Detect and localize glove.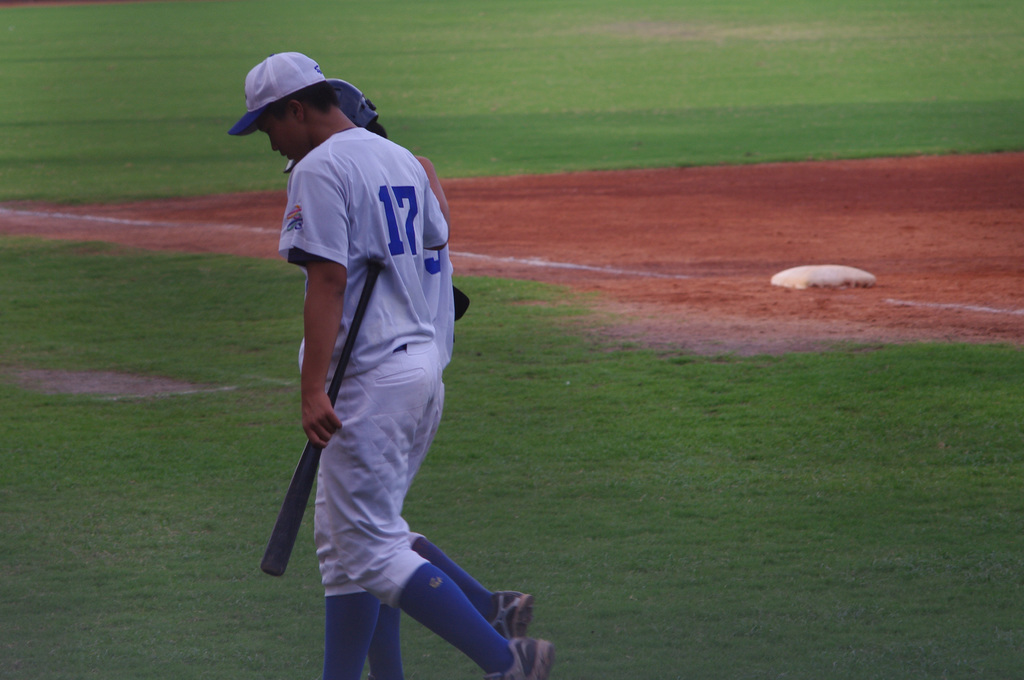
Localized at bbox=(456, 289, 475, 326).
